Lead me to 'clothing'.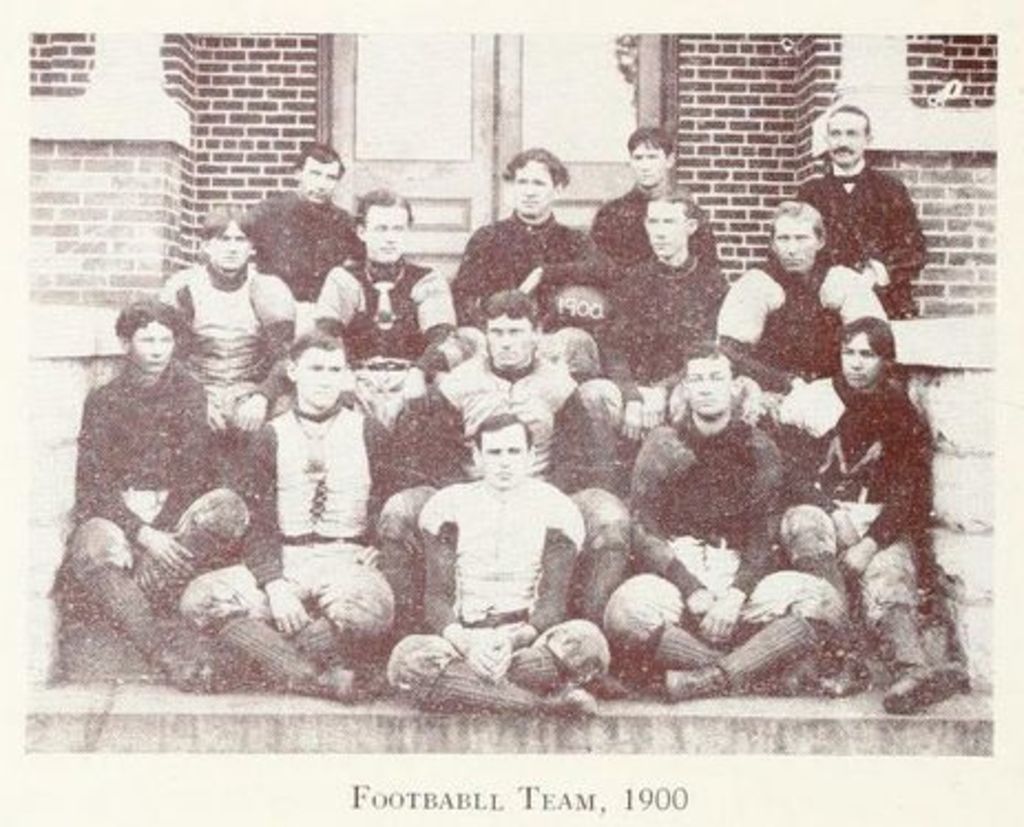
Lead to pyautogui.locateOnScreen(451, 212, 599, 325).
